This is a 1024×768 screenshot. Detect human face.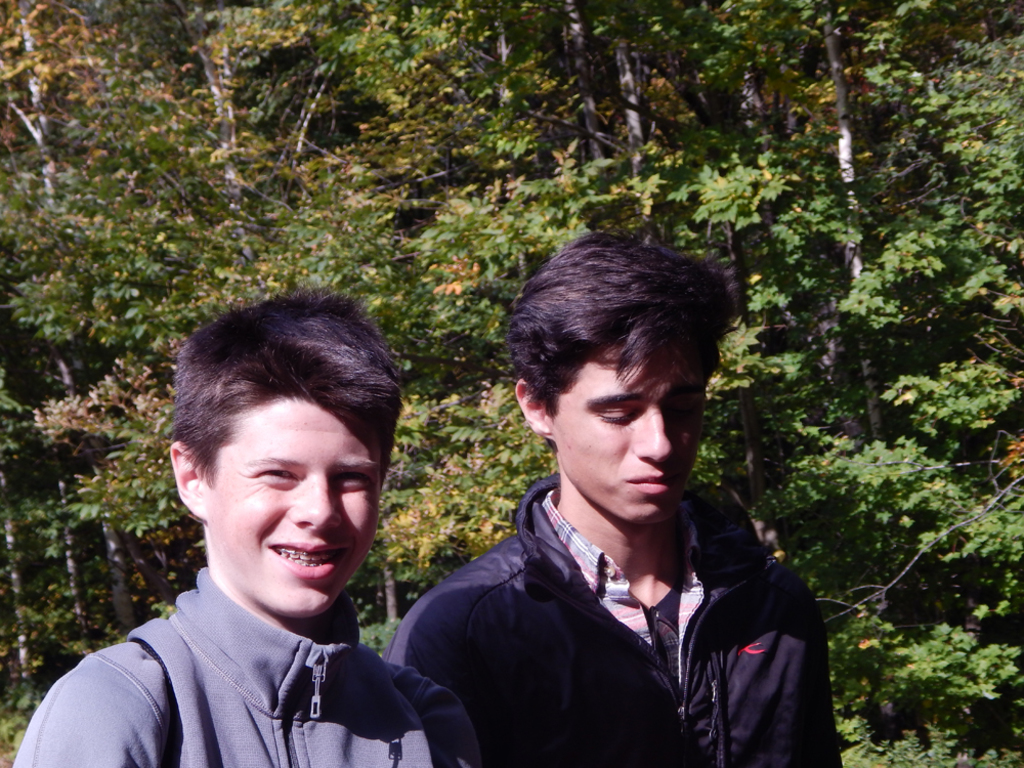
551 340 706 523.
